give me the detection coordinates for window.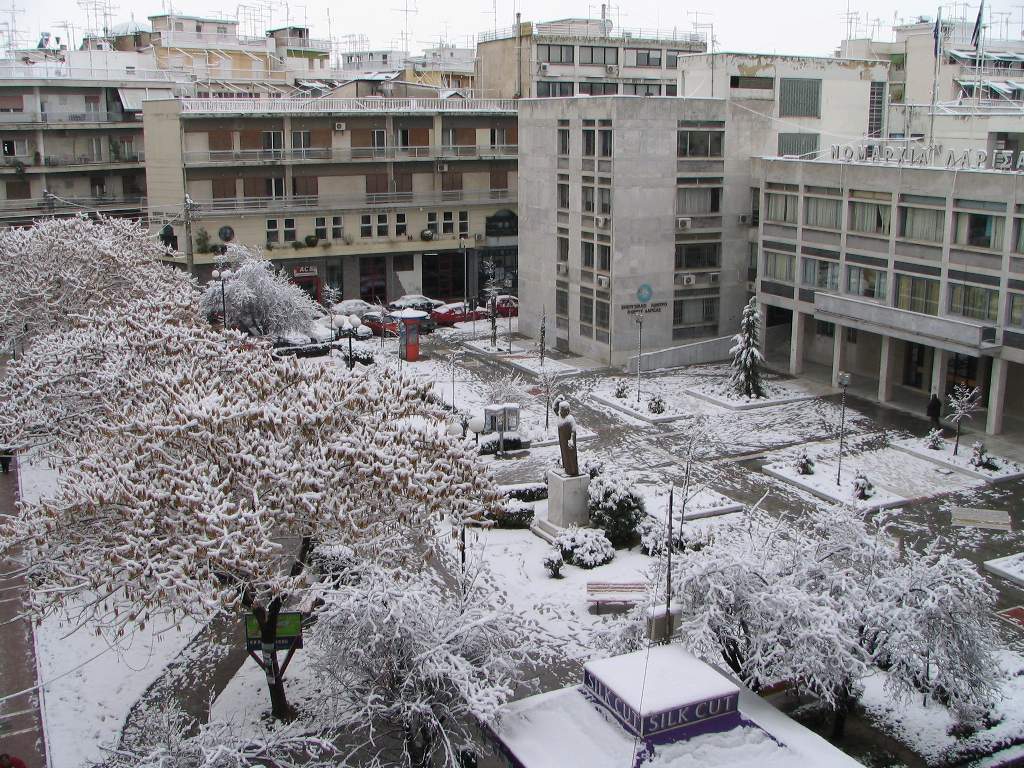
(974, 58, 987, 70).
